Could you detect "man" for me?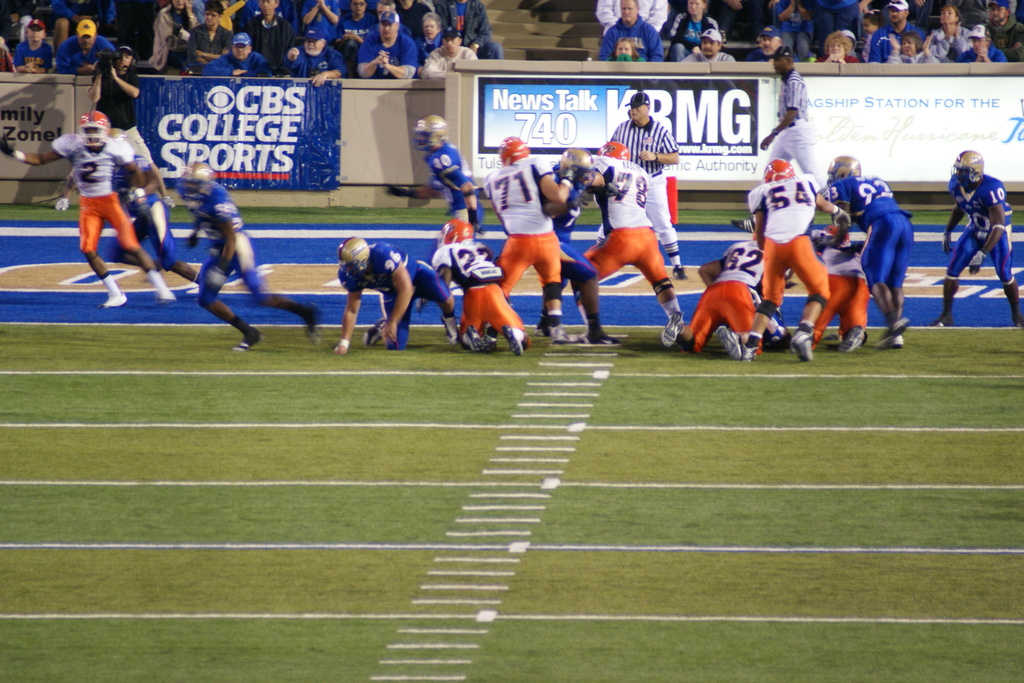
Detection result: crop(598, 0, 662, 63).
